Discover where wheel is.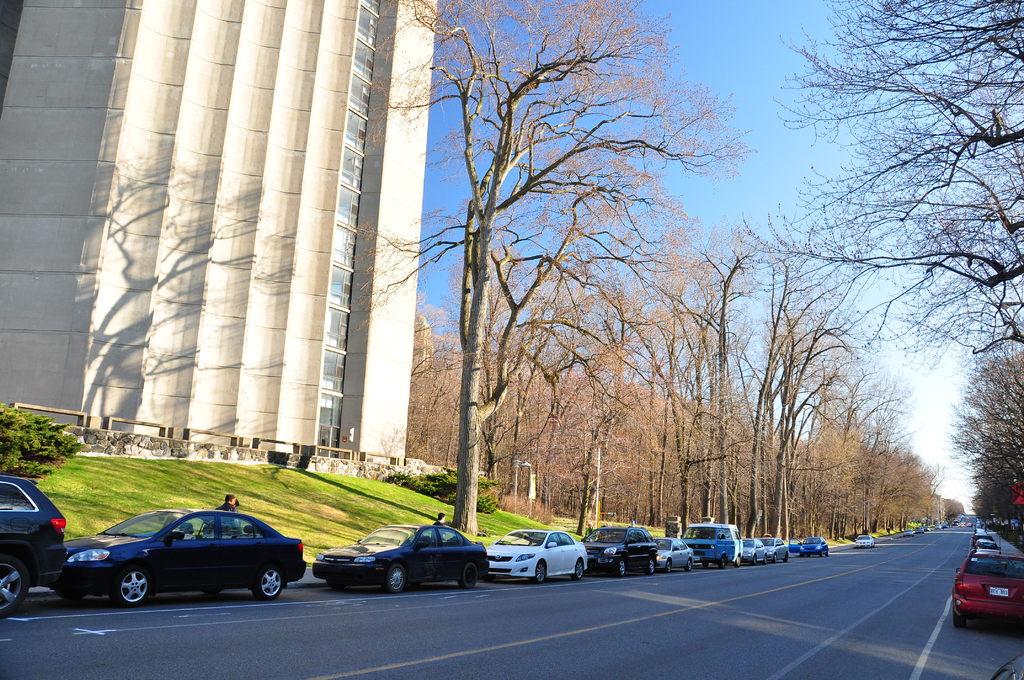
Discovered at 0:556:33:619.
